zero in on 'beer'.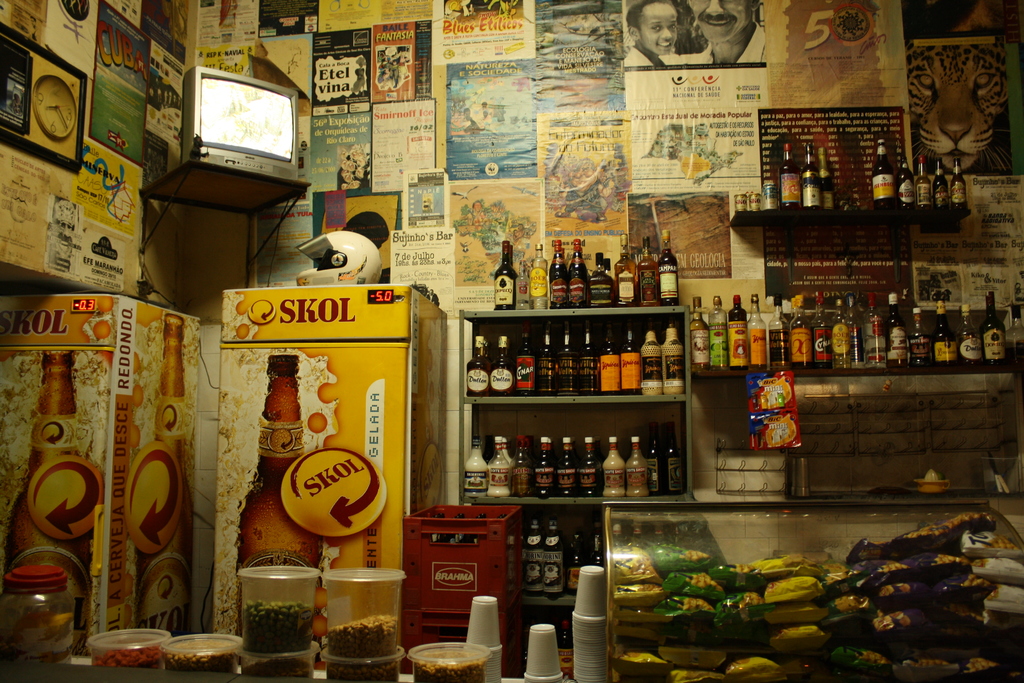
Zeroed in: 663/423/687/498.
